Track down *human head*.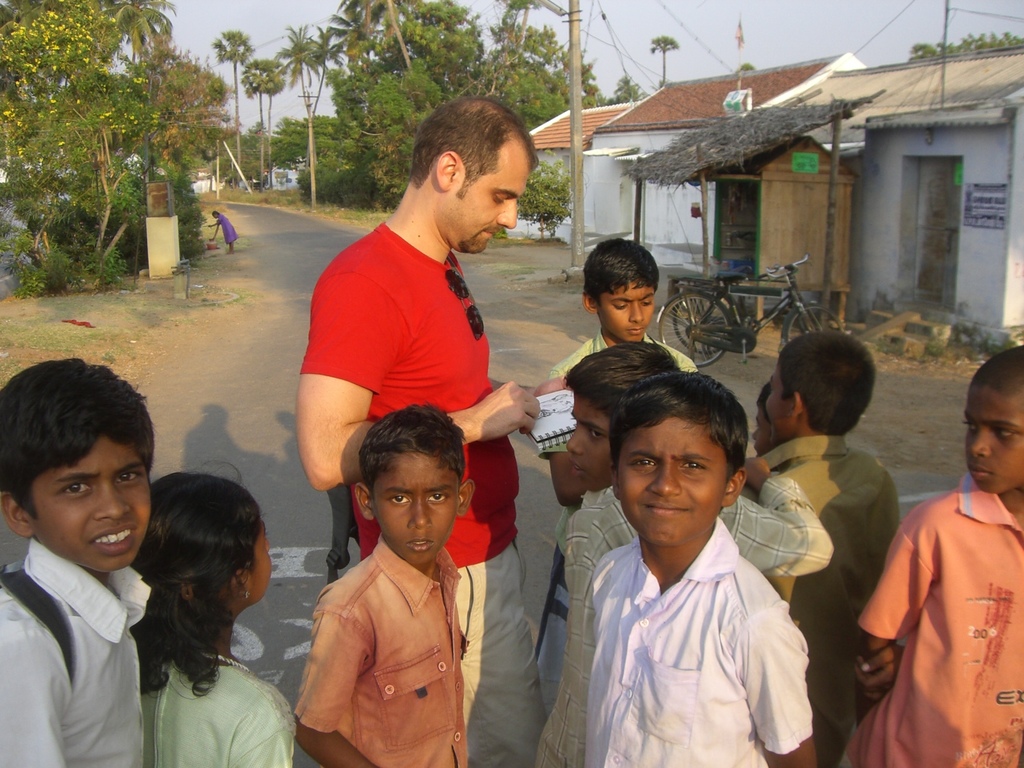
Tracked to <region>0, 362, 163, 570</region>.
